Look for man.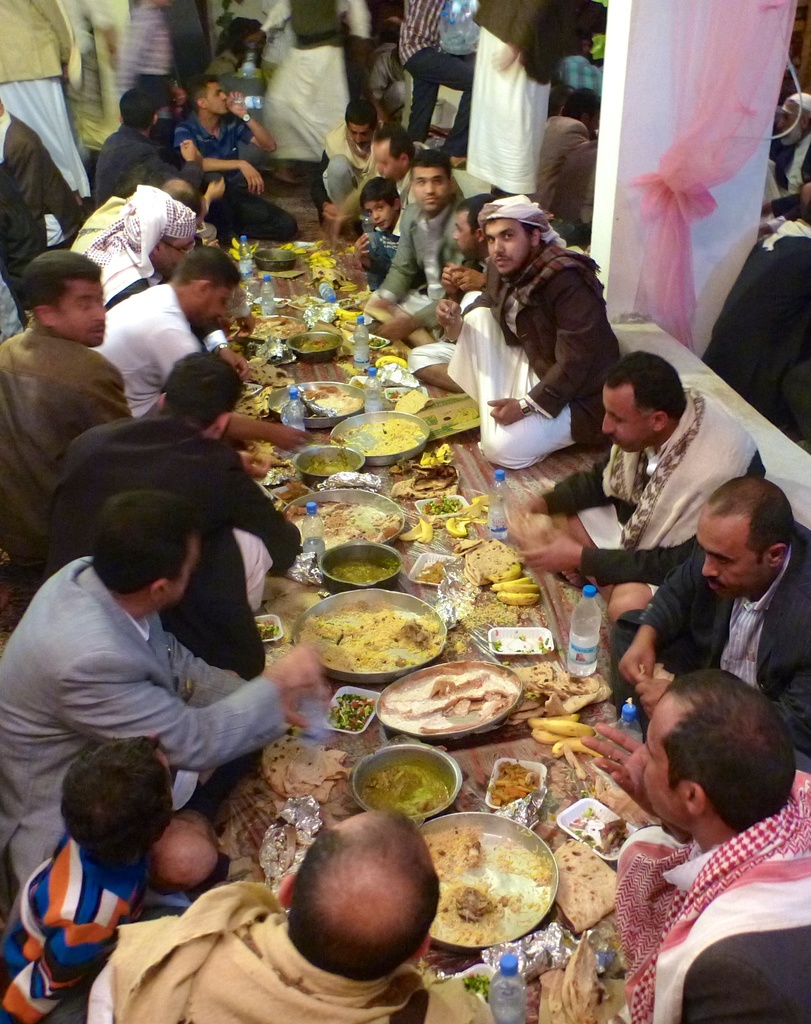
Found: box(69, 186, 170, 310).
